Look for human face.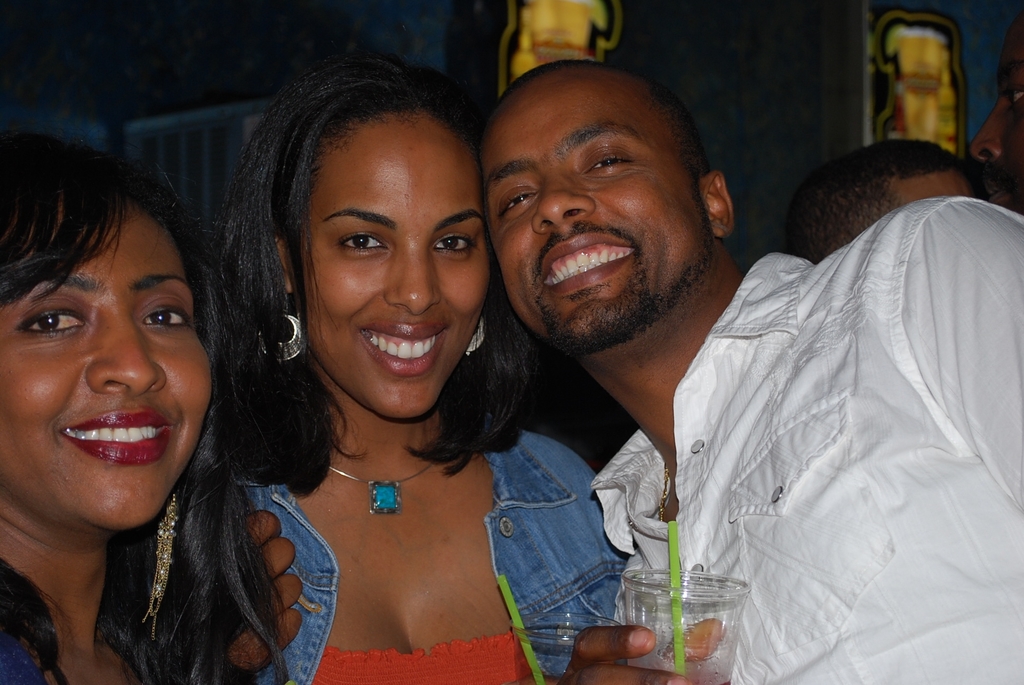
Found: {"left": 478, "top": 84, "right": 700, "bottom": 336}.
